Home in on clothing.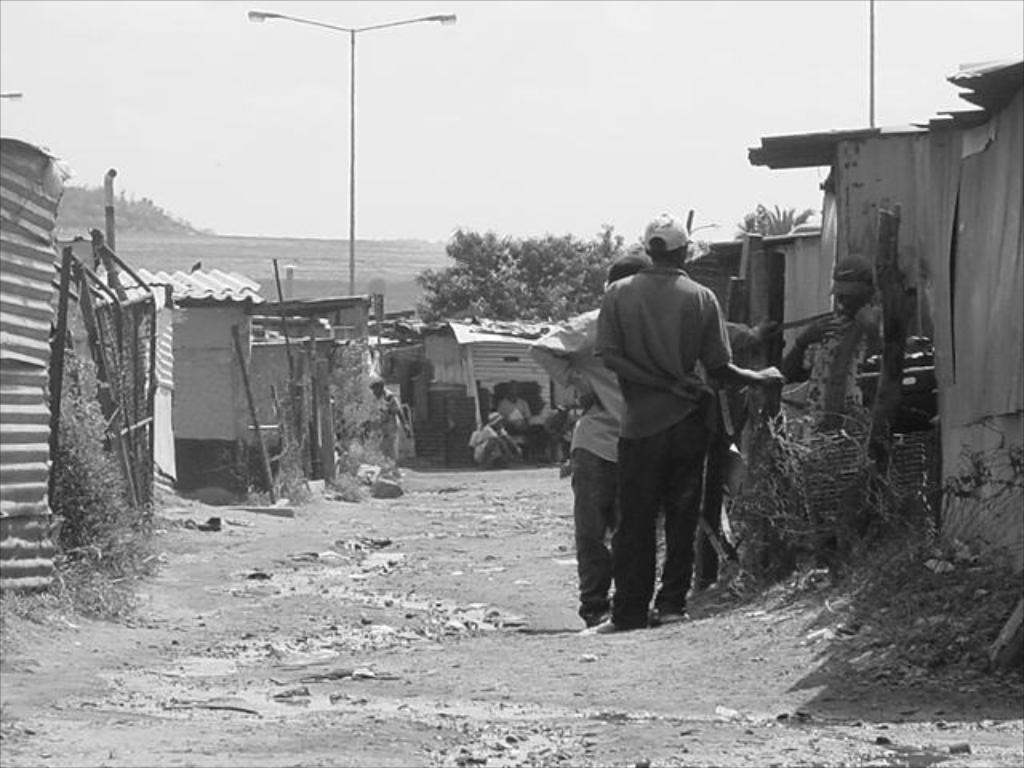
Homed in at [528,309,629,618].
